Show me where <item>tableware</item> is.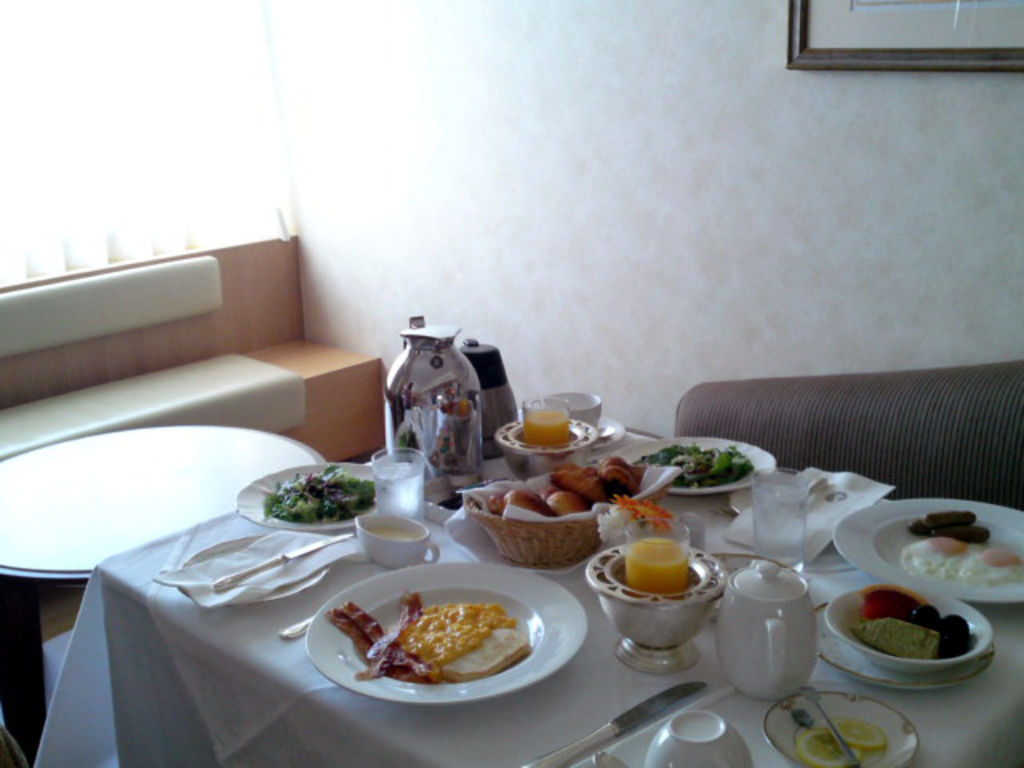
<item>tableware</item> is at <region>232, 458, 374, 531</region>.
